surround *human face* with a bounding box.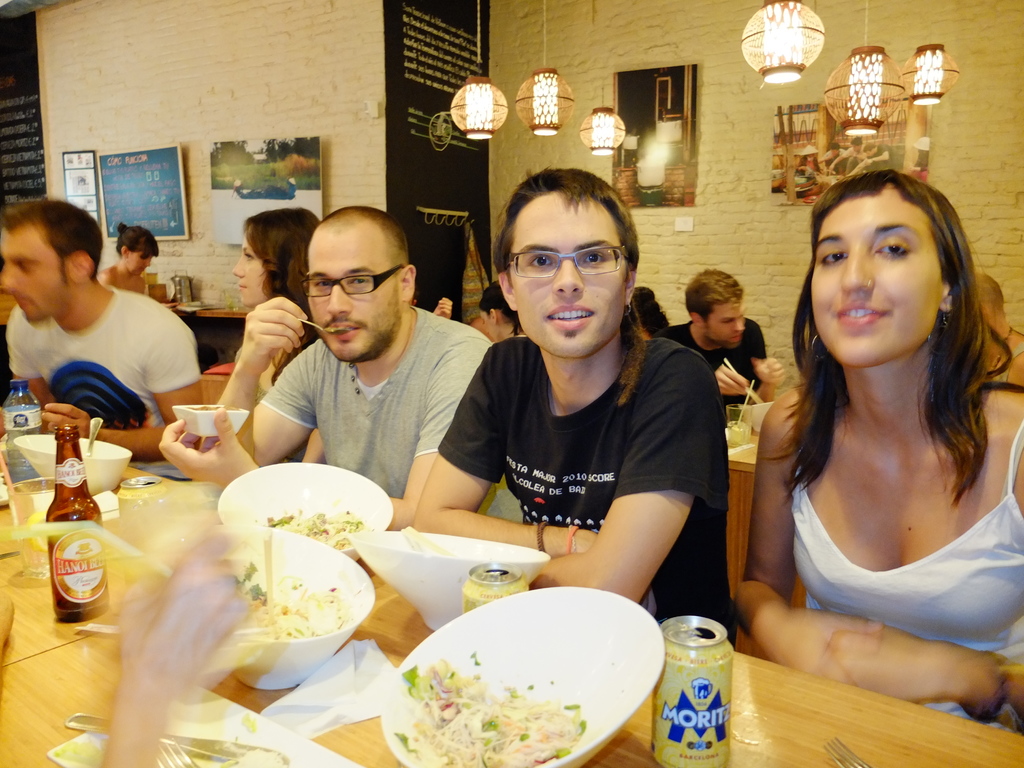
808,153,817,163.
